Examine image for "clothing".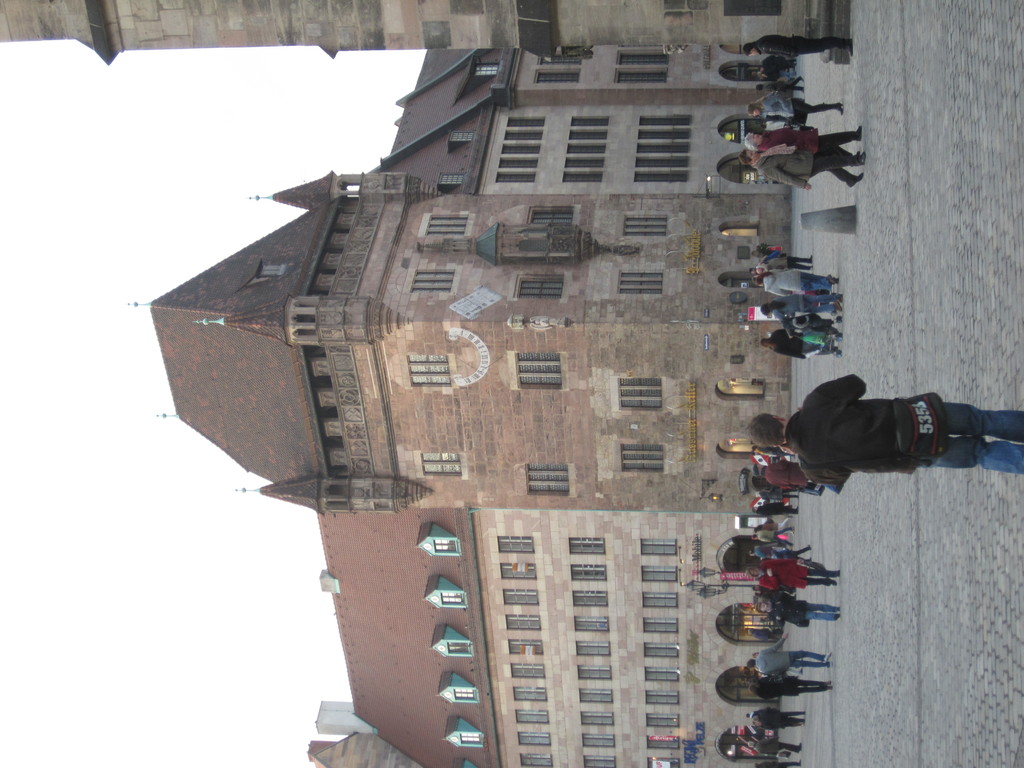
Examination result: box(751, 647, 787, 674).
